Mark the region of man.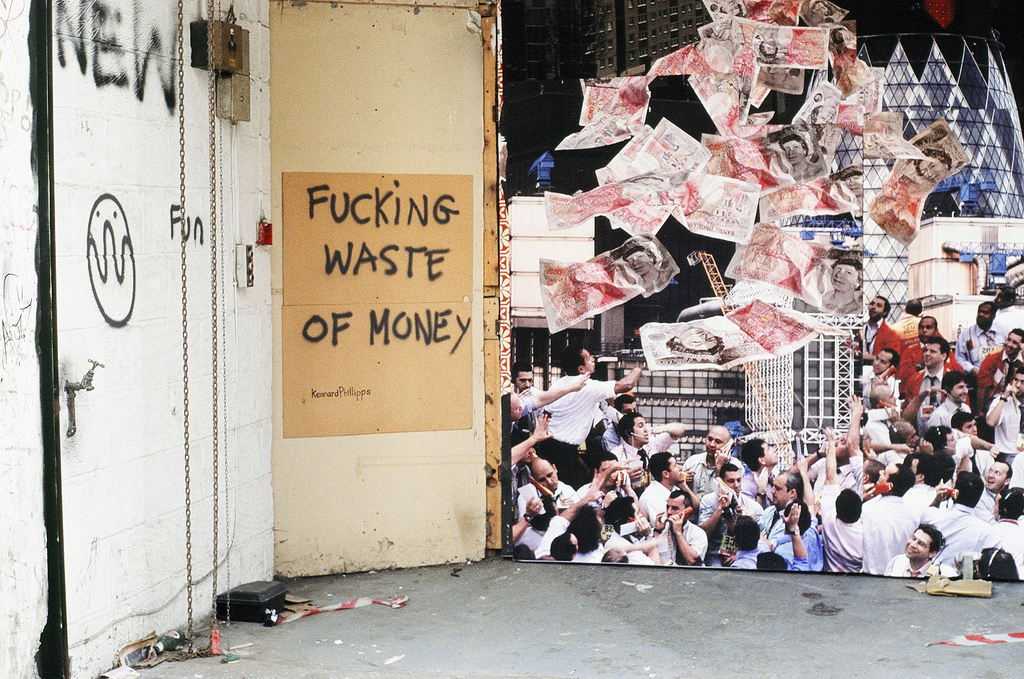
Region: (737,436,782,505).
